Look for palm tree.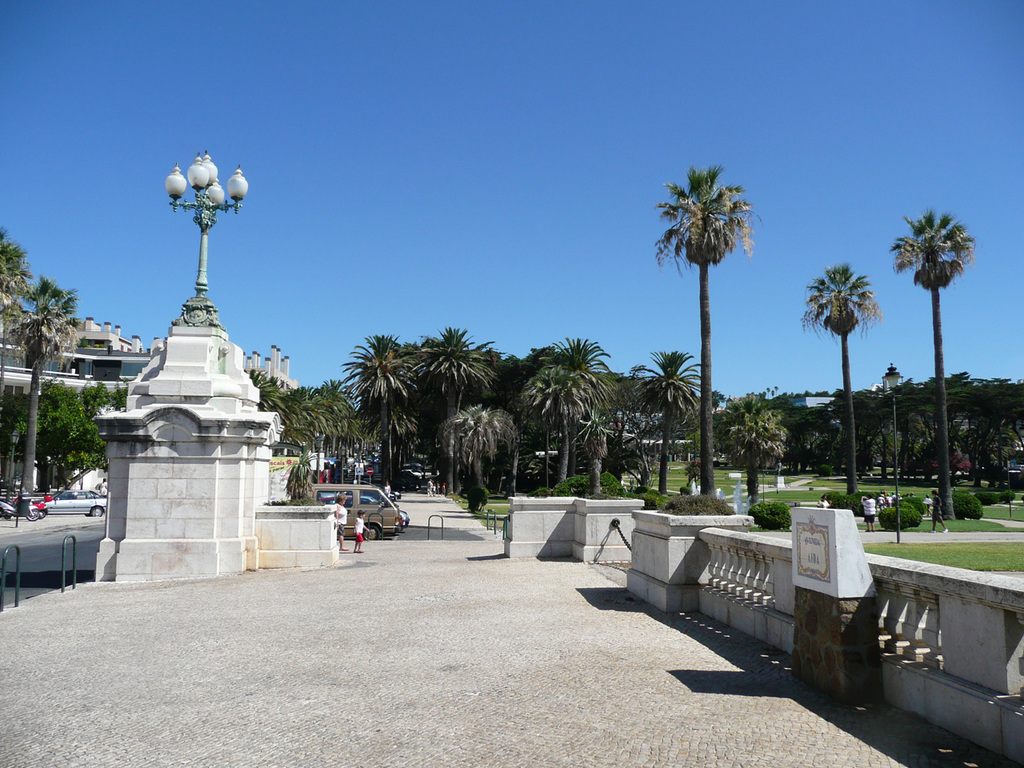
Found: 547, 338, 605, 490.
